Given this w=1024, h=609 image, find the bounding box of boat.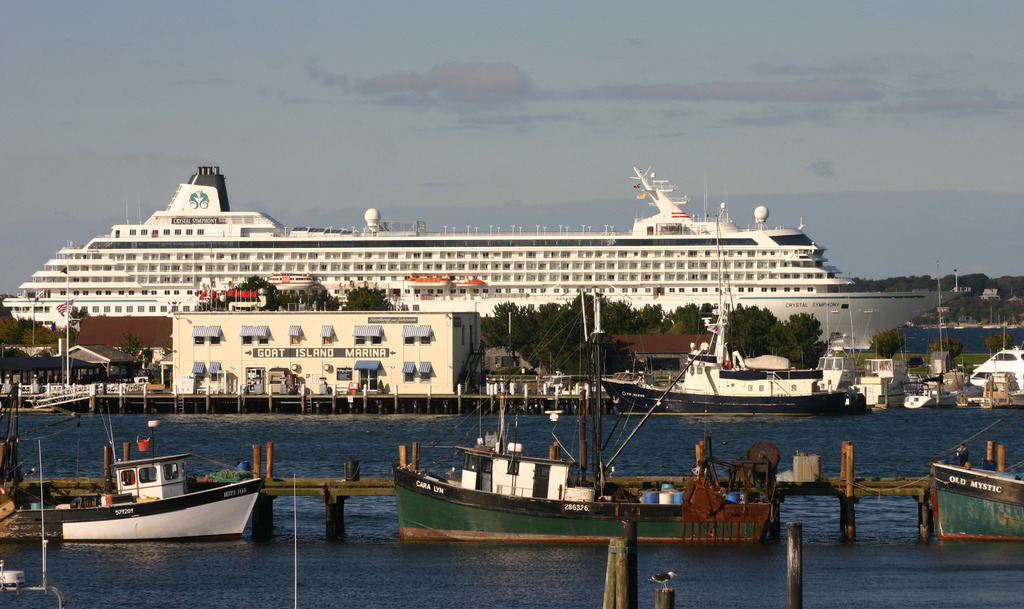
pyautogui.locateOnScreen(971, 336, 1023, 393).
